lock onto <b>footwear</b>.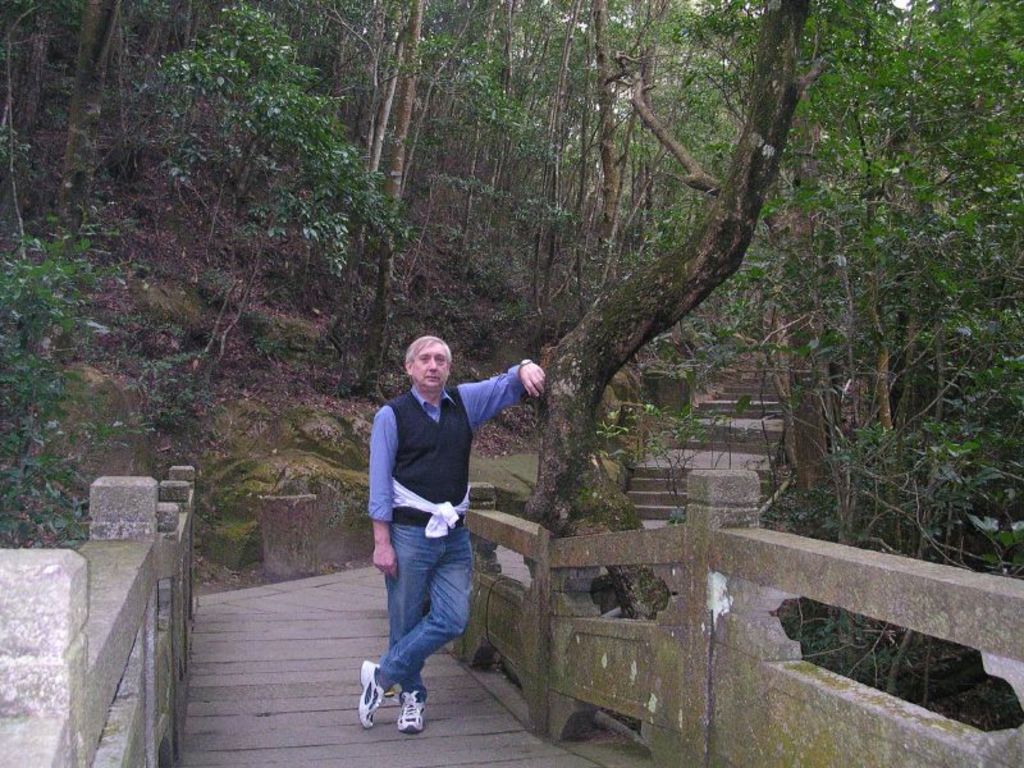
Locked: [x1=398, y1=692, x2=428, y2=737].
